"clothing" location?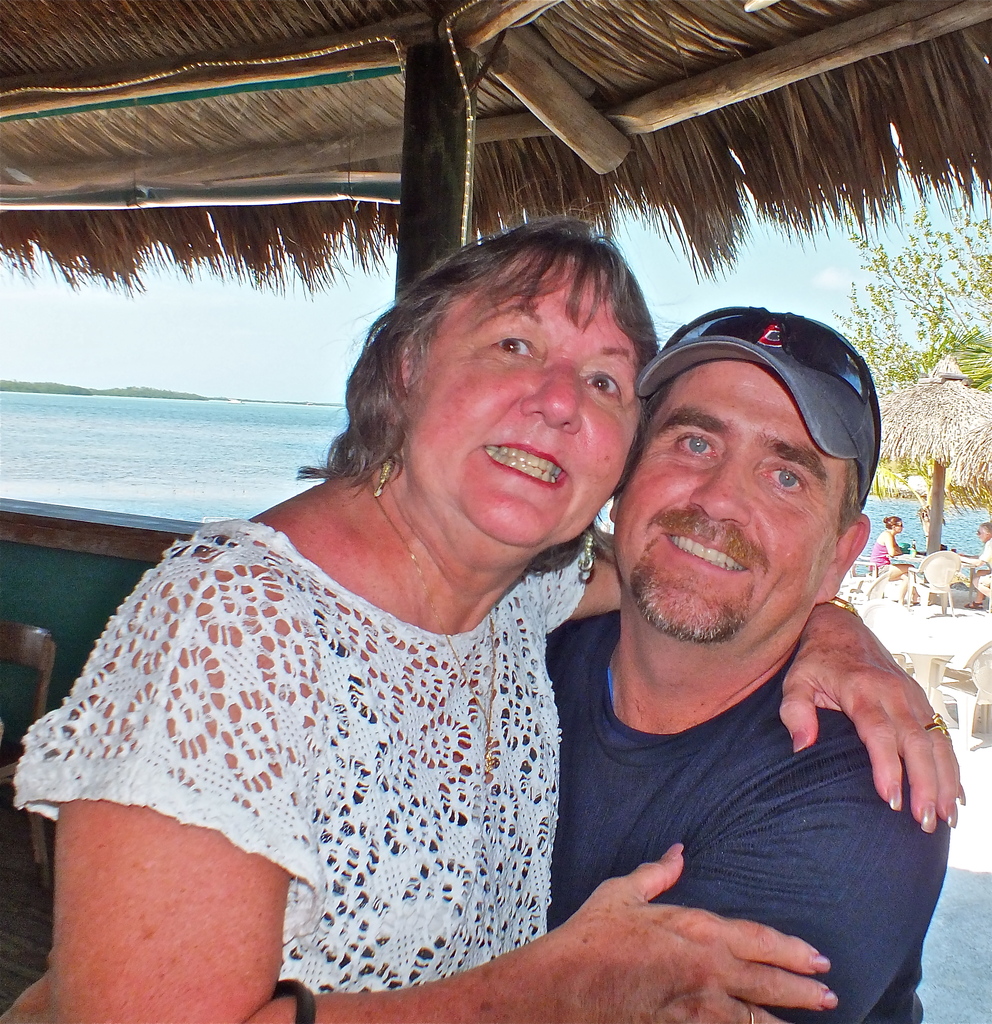
left=863, top=519, right=925, bottom=589
